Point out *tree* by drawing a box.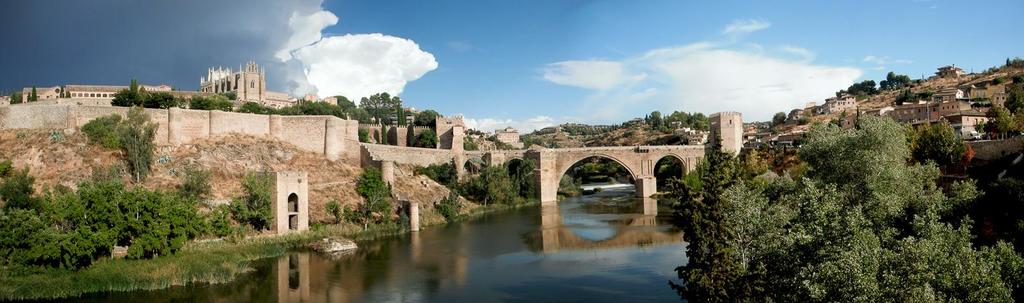
bbox=[334, 93, 360, 122].
